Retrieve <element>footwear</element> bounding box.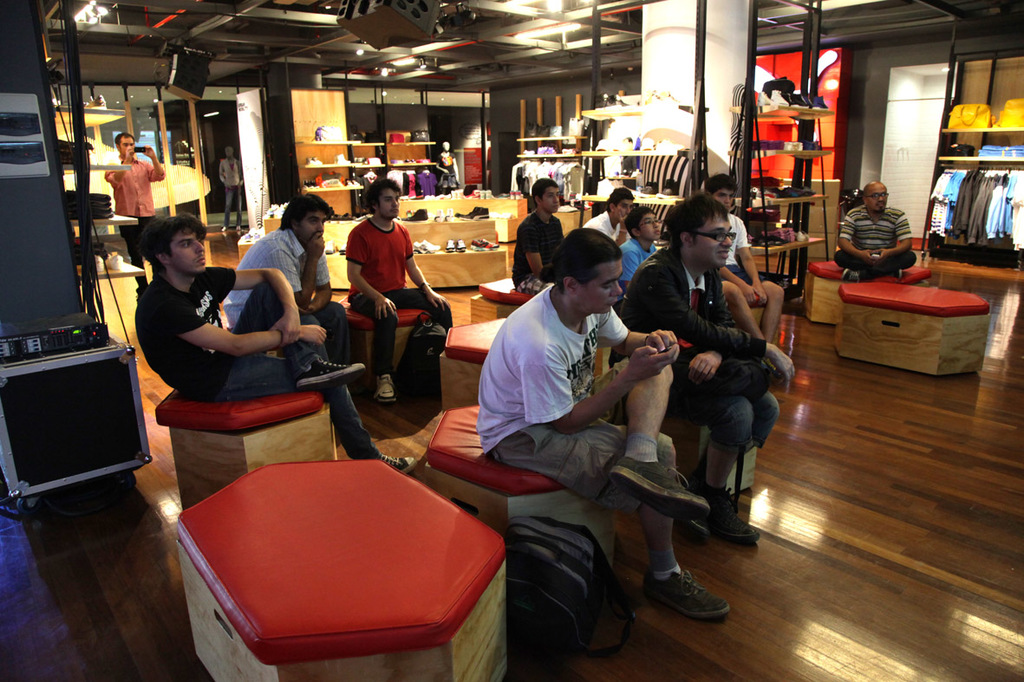
Bounding box: [896, 269, 906, 283].
